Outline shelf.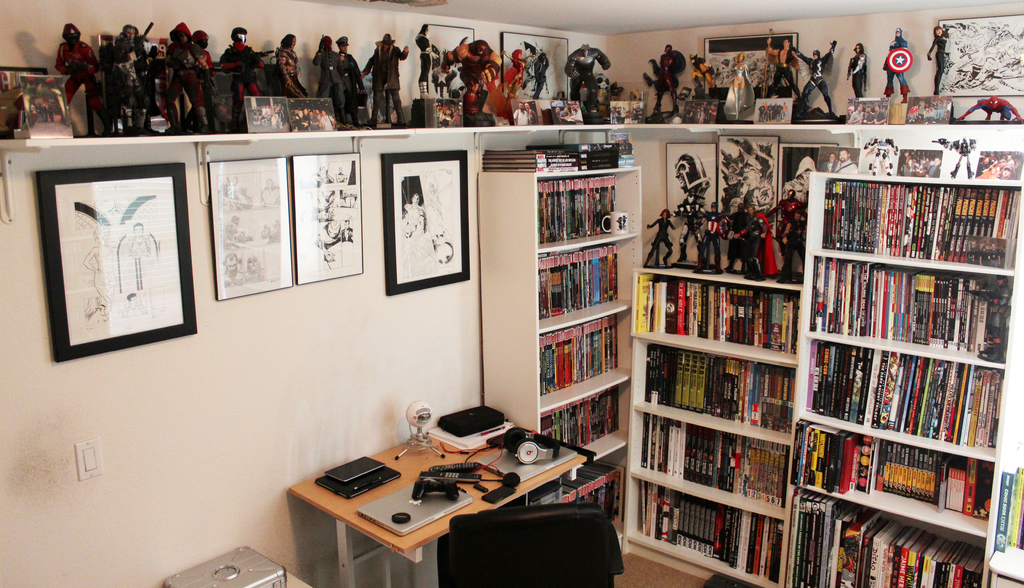
Outline: [541,380,623,430].
